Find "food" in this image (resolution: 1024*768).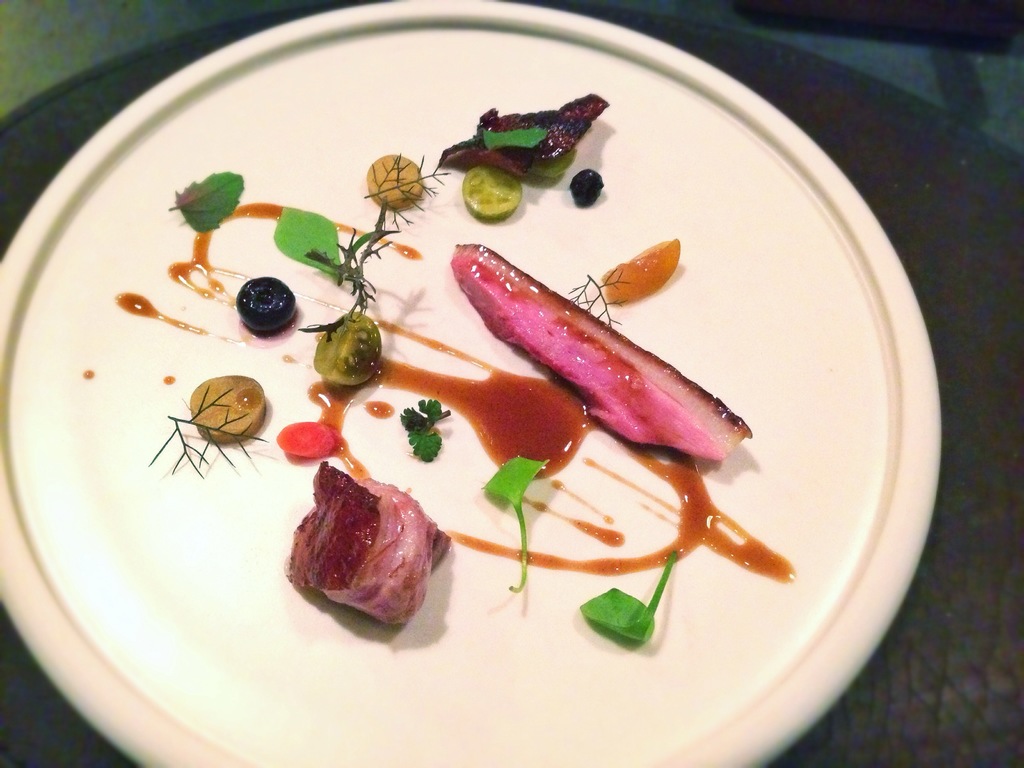
bbox=(285, 472, 435, 629).
